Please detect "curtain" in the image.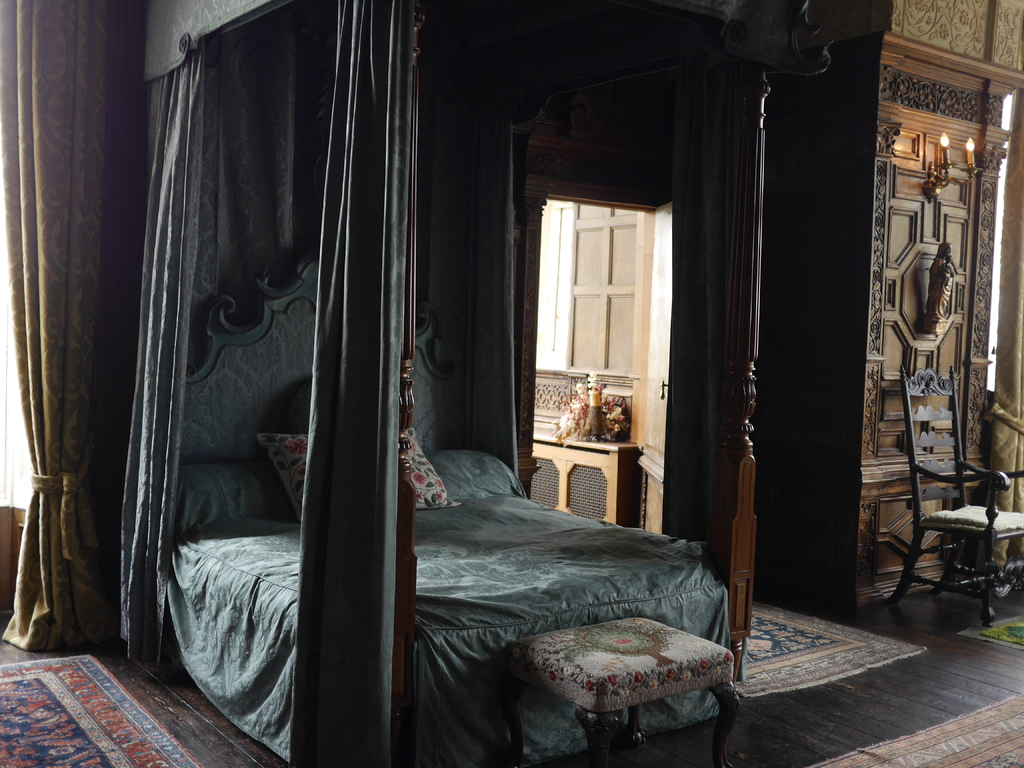
(x1=111, y1=44, x2=288, y2=692).
